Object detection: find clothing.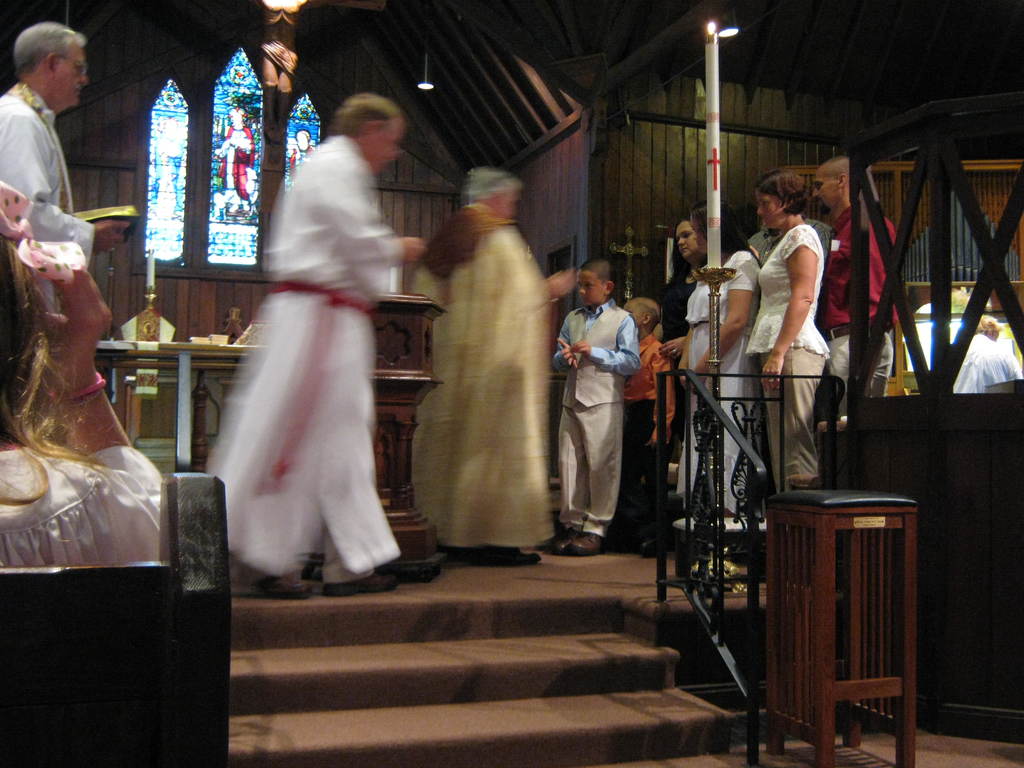
738/213/831/488.
